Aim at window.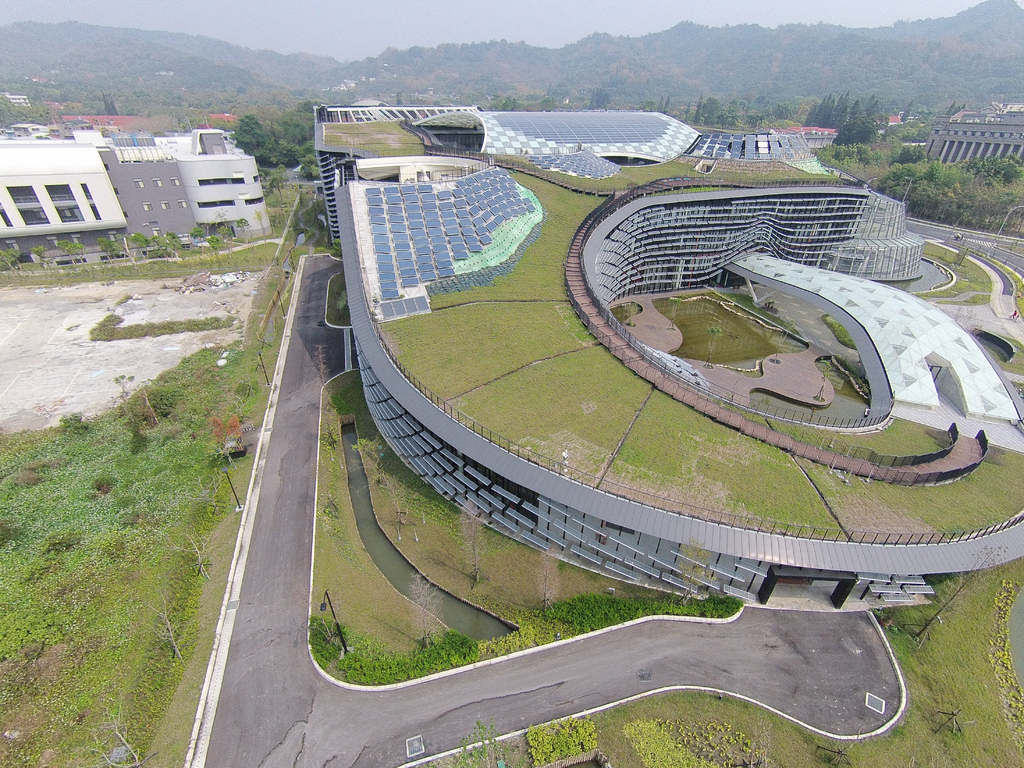
Aimed at box(175, 199, 188, 207).
